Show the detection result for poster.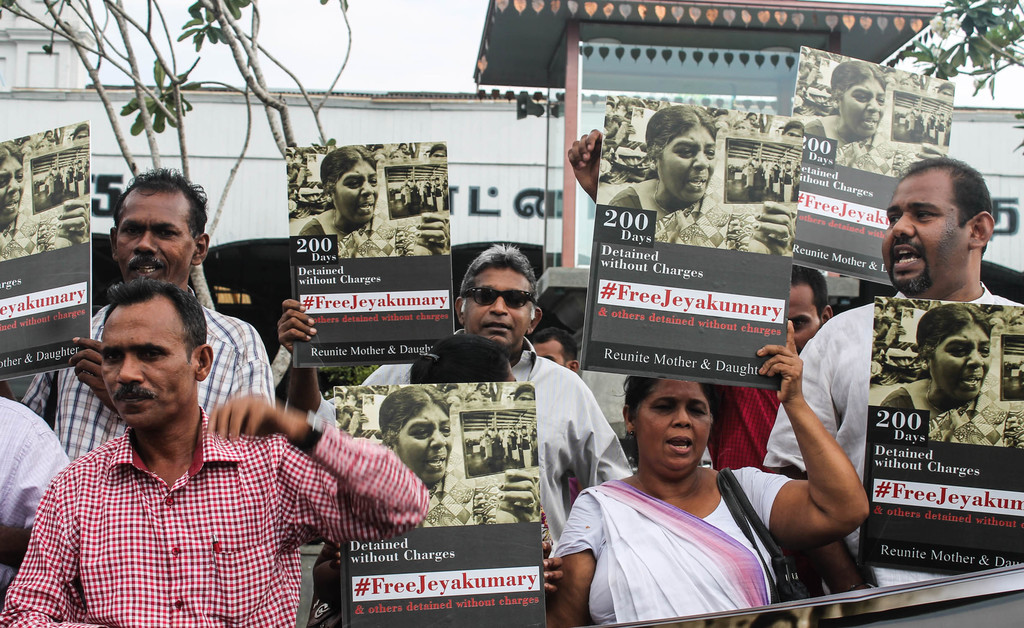
[x1=283, y1=138, x2=450, y2=372].
